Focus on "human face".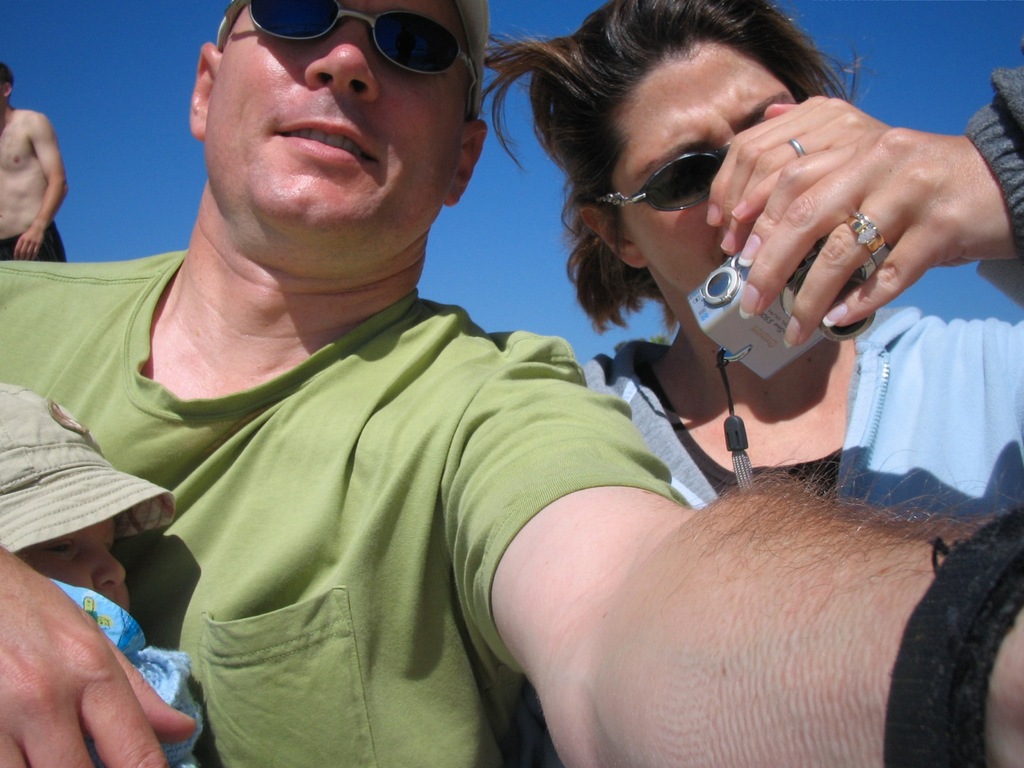
Focused at [x1=38, y1=509, x2=126, y2=604].
